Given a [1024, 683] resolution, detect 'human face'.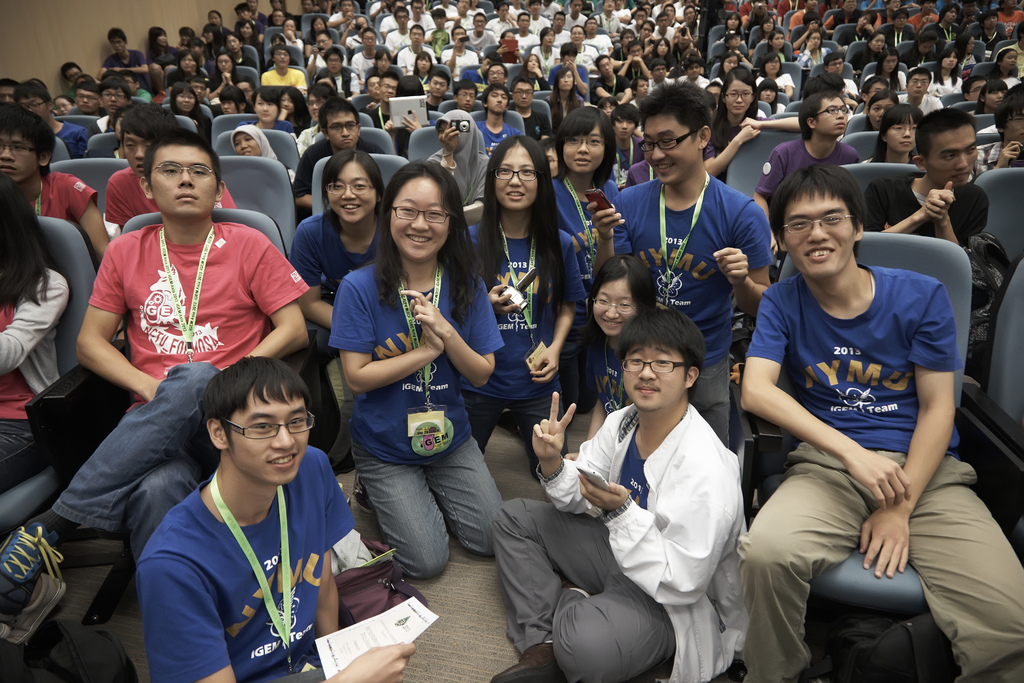
378, 55, 392, 74.
